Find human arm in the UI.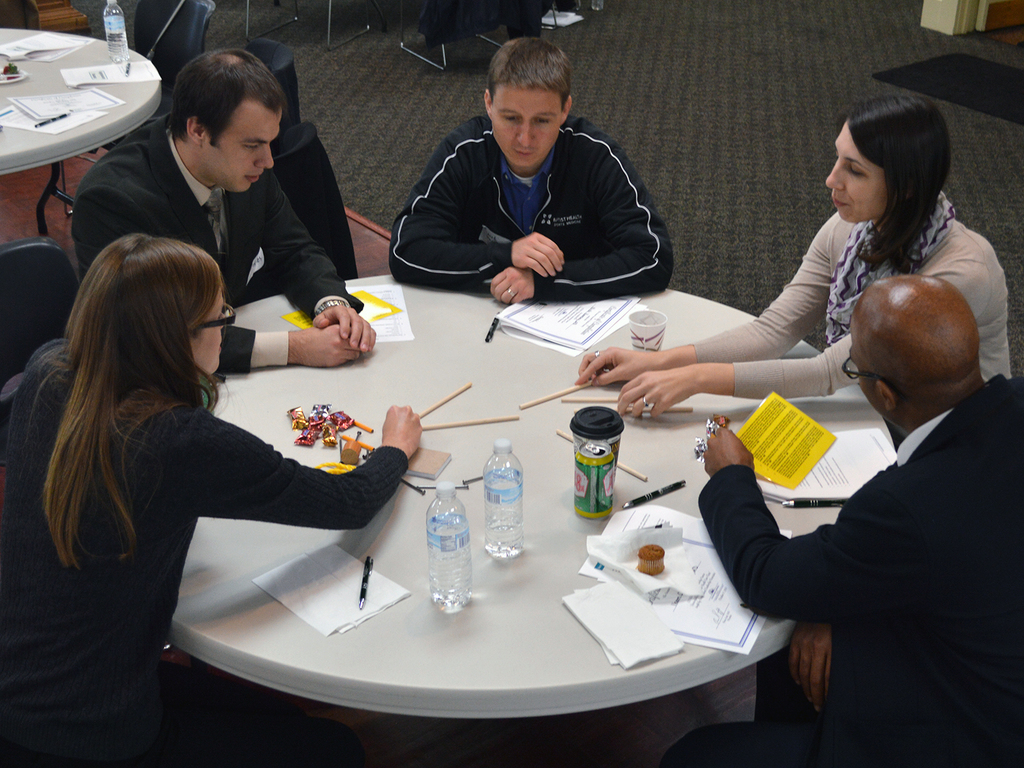
UI element at region(697, 420, 920, 636).
